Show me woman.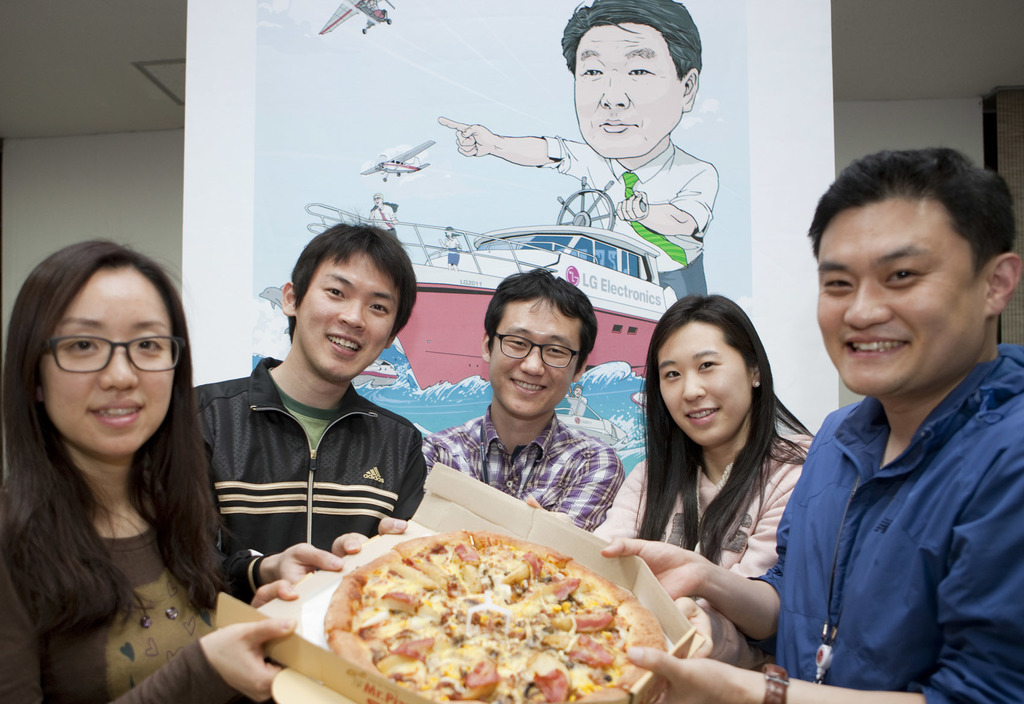
woman is here: (594, 292, 854, 674).
